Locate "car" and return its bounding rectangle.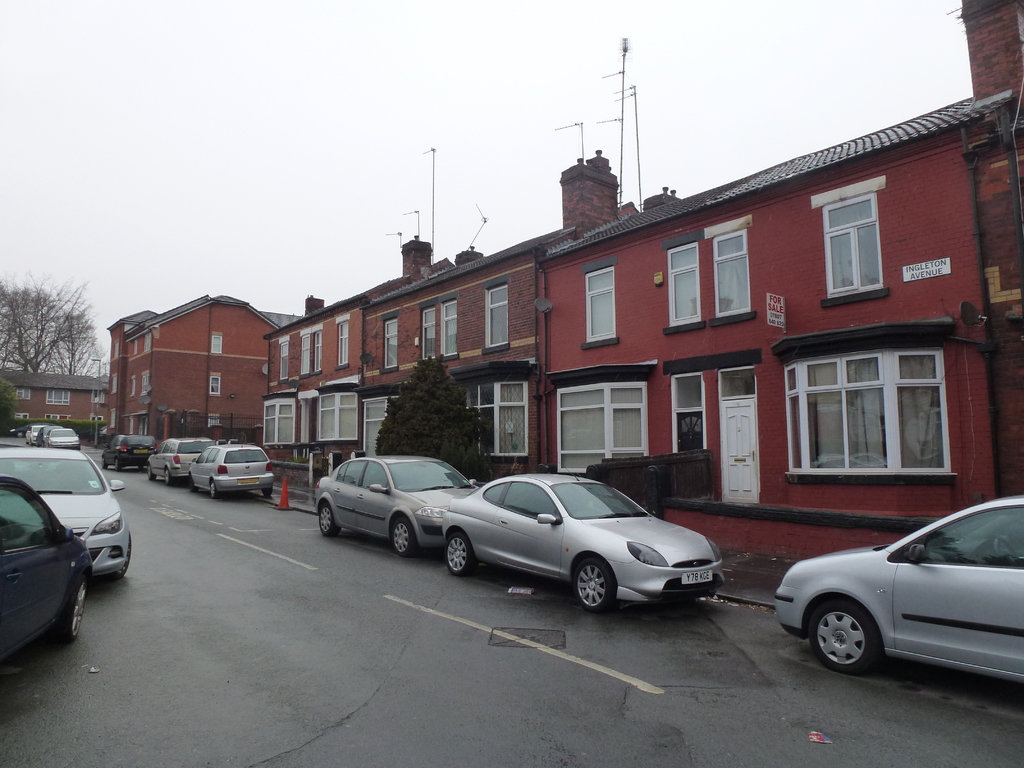
(310,449,486,561).
